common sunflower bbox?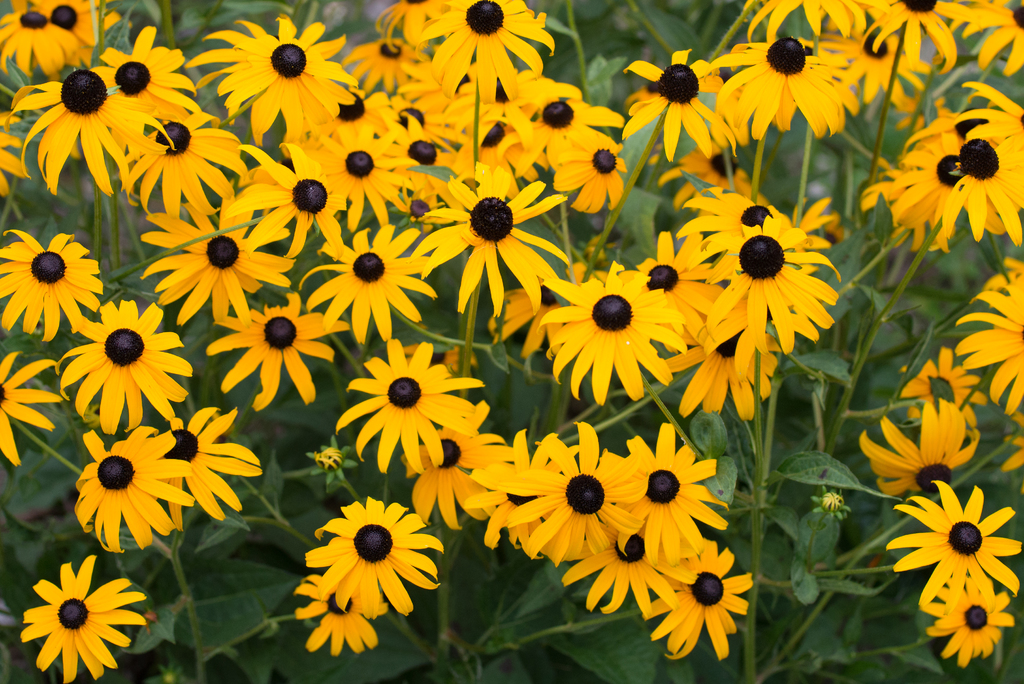
{"left": 908, "top": 367, "right": 963, "bottom": 422}
